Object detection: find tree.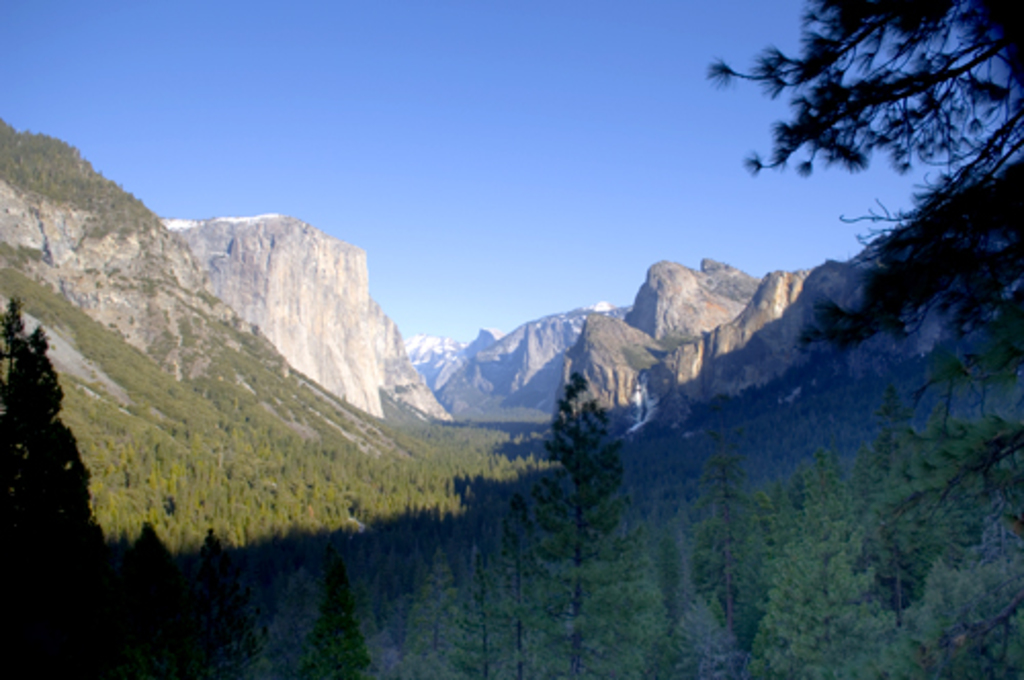
(0,301,90,584).
